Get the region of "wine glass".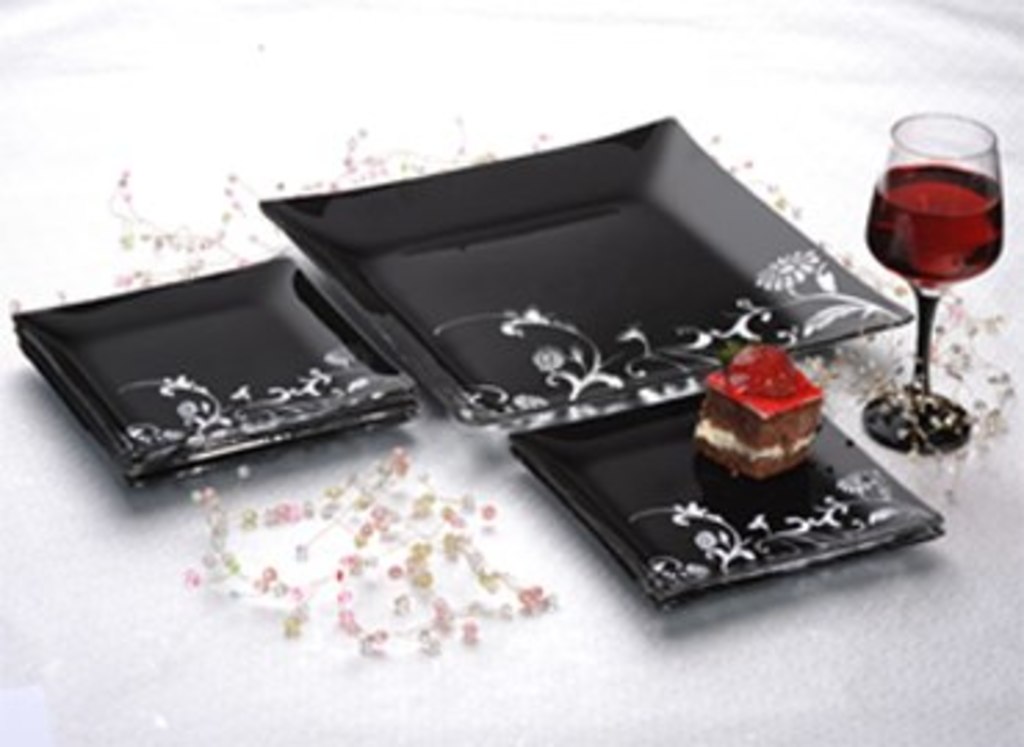
852, 119, 1007, 462.
